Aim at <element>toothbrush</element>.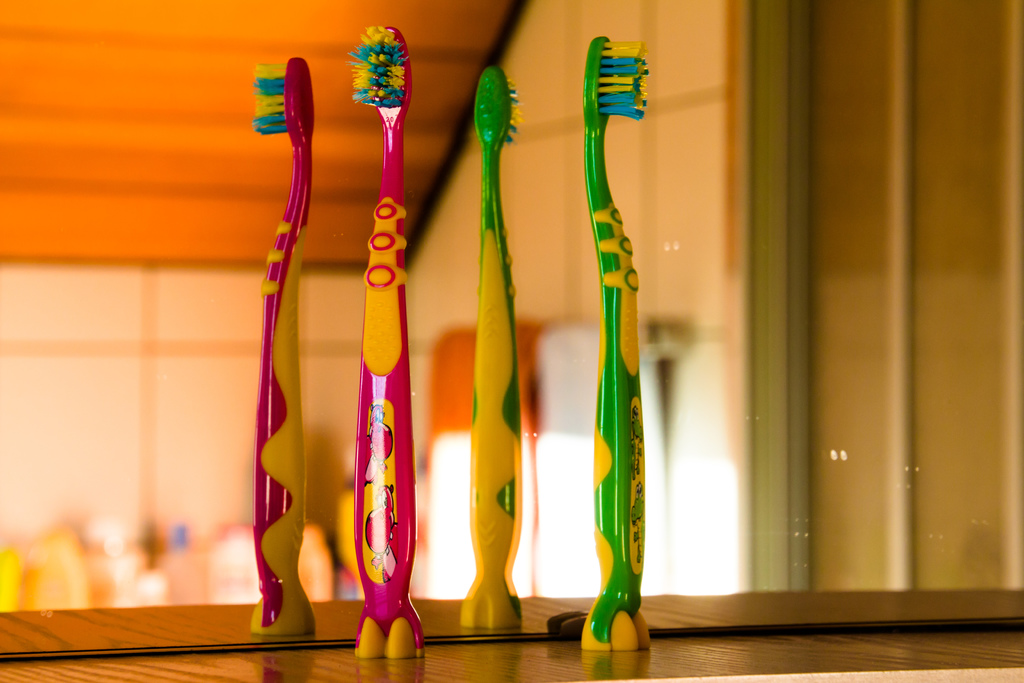
Aimed at rect(461, 63, 521, 627).
